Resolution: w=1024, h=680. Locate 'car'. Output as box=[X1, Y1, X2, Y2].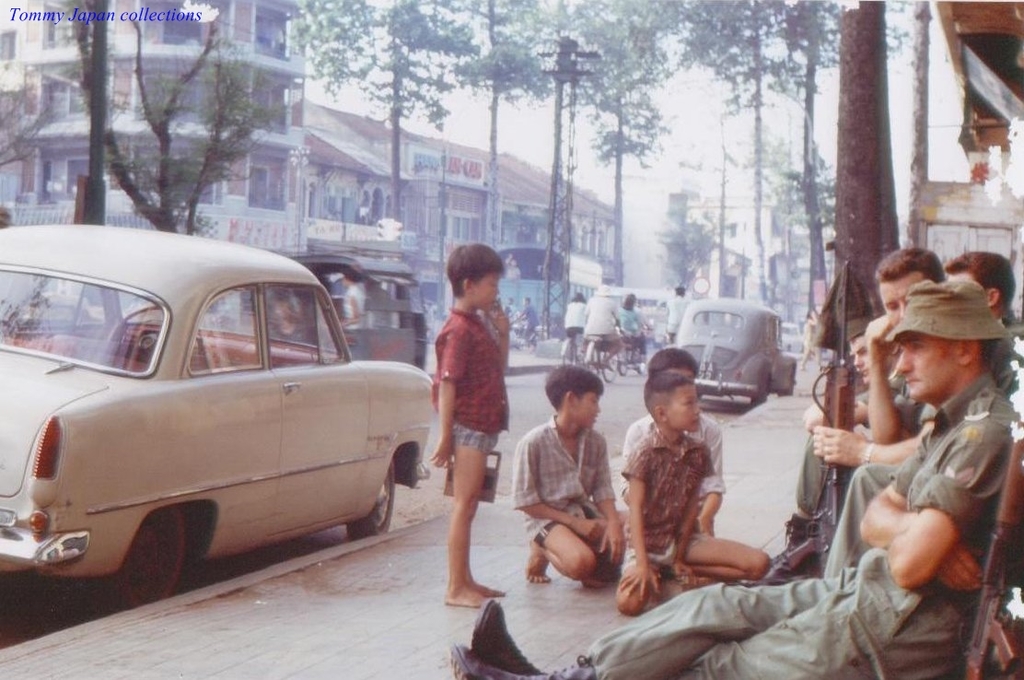
box=[781, 320, 805, 358].
